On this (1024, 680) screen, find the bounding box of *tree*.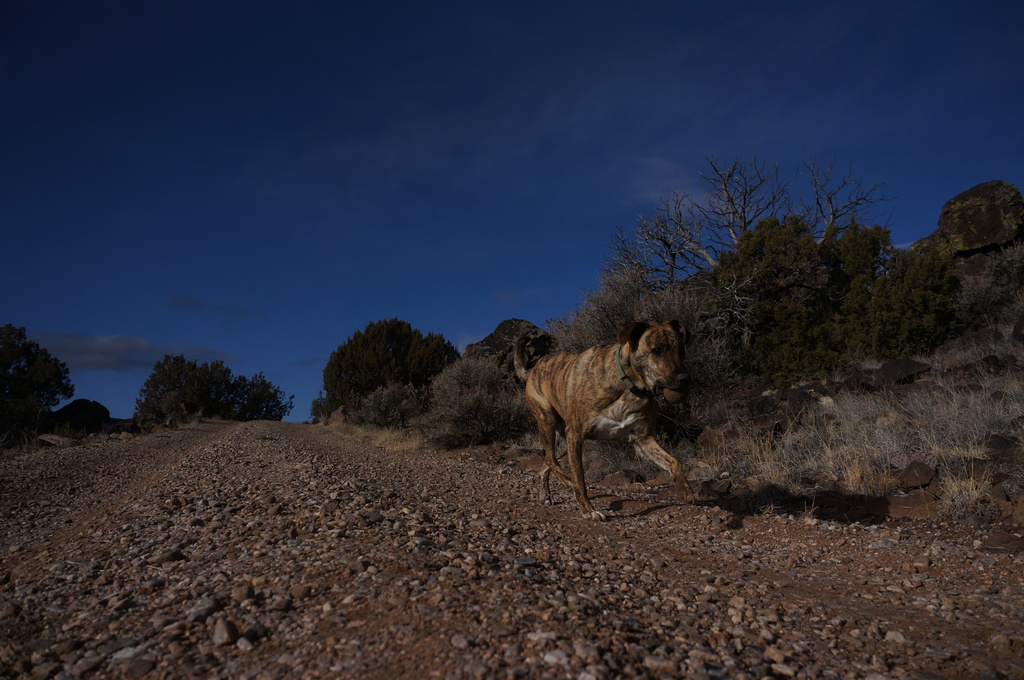
Bounding box: {"x1": 425, "y1": 340, "x2": 536, "y2": 456}.
